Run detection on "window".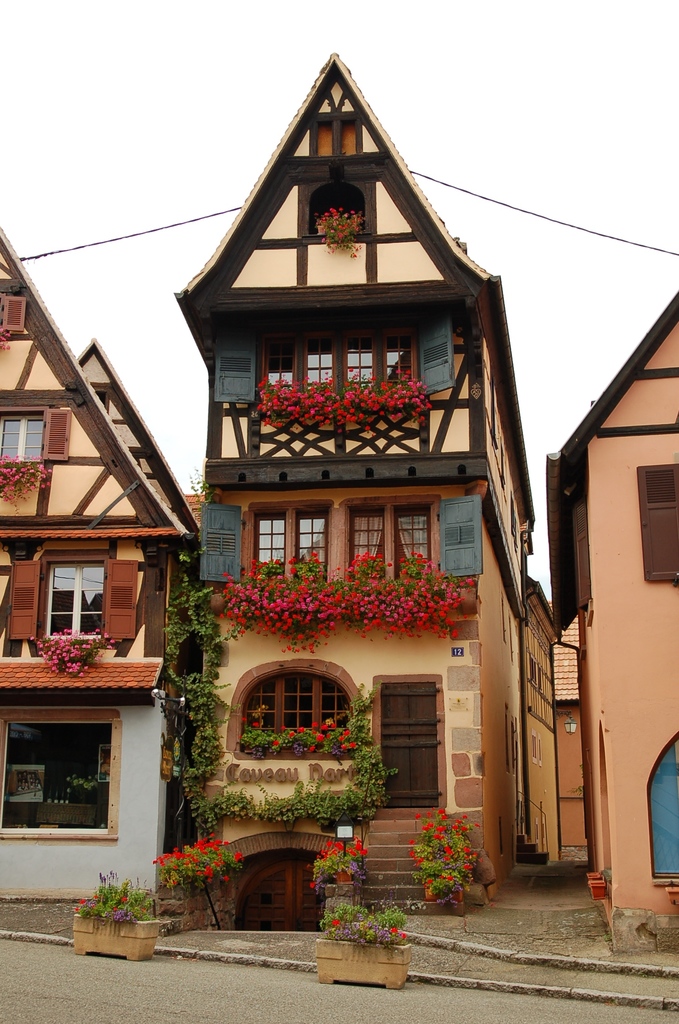
Result: <bbox>348, 494, 486, 595</bbox>.
